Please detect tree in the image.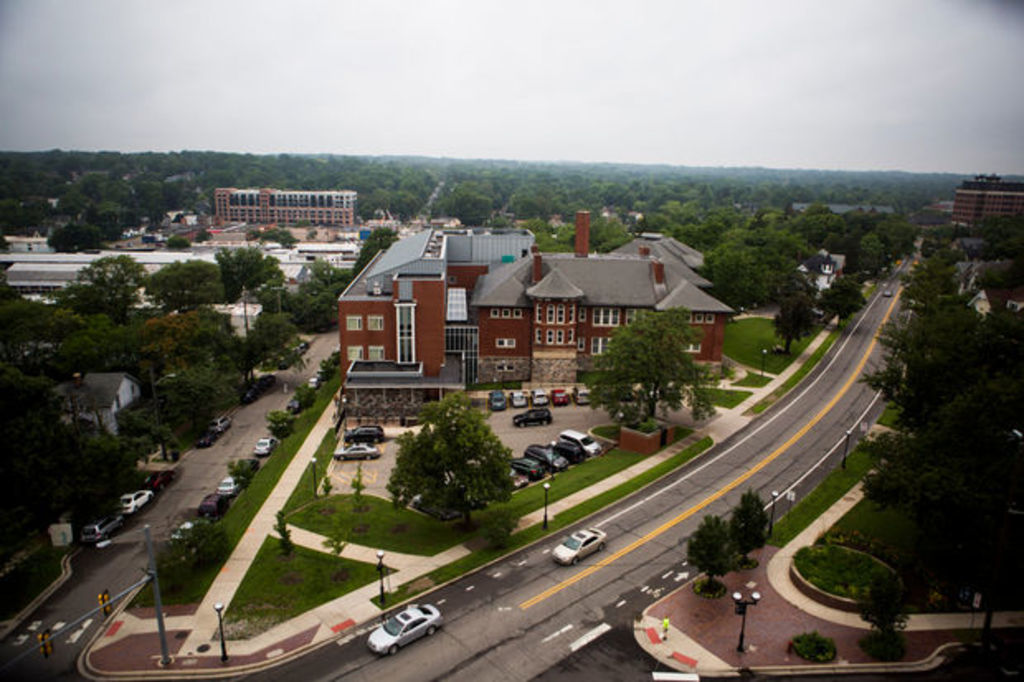
[894,258,976,312].
